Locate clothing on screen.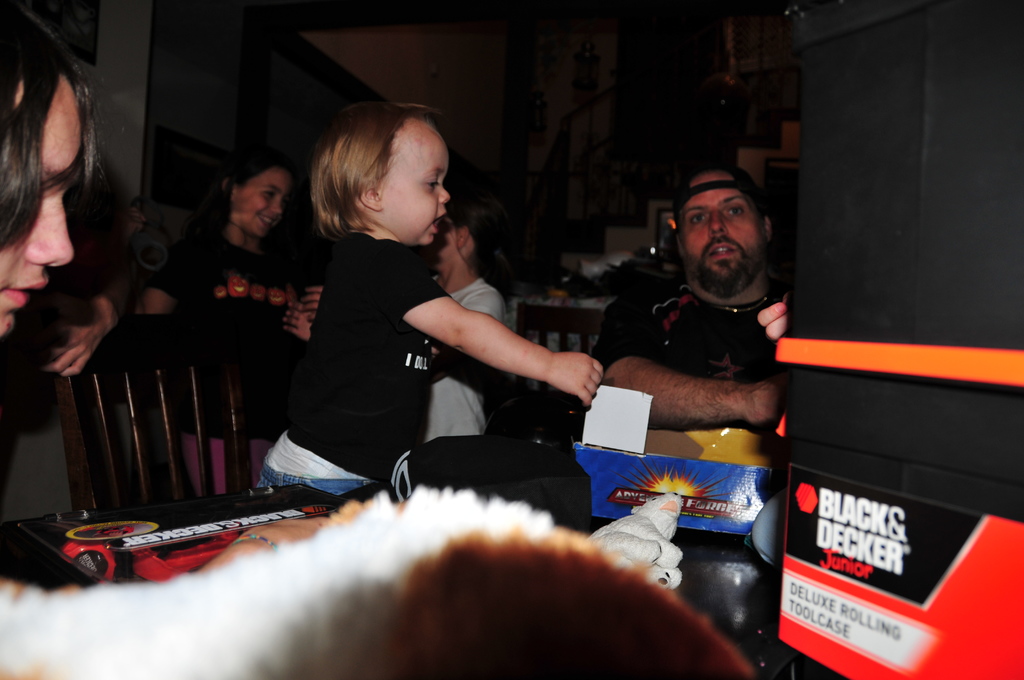
On screen at crop(268, 193, 467, 482).
